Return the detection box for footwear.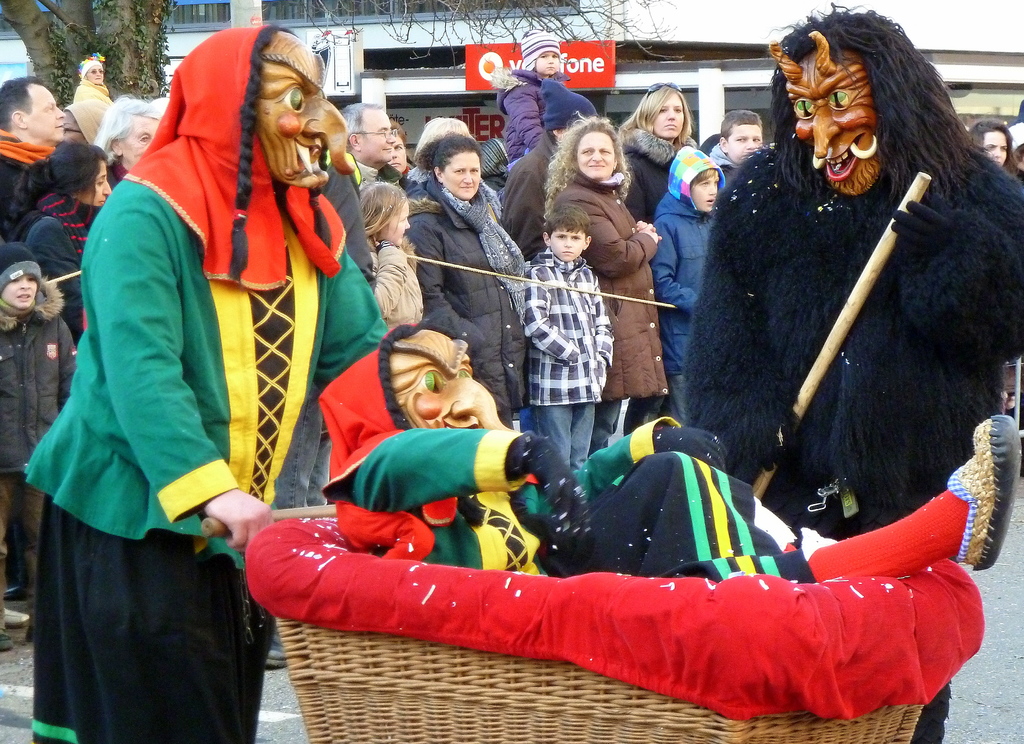
crop(3, 604, 41, 629).
